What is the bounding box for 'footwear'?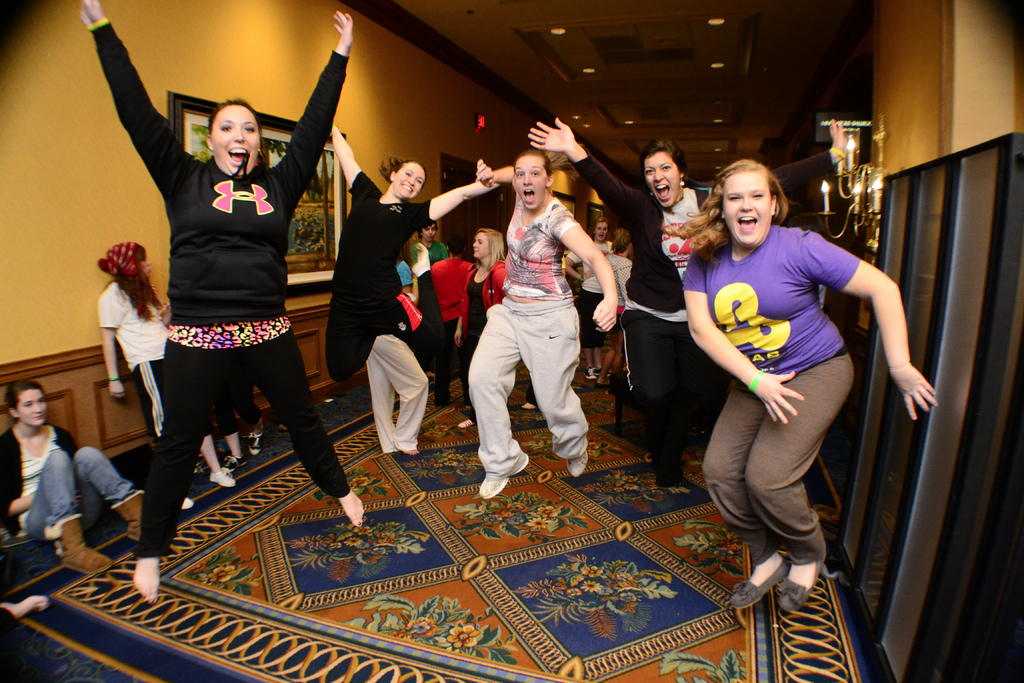
{"x1": 780, "y1": 559, "x2": 822, "y2": 614}.
